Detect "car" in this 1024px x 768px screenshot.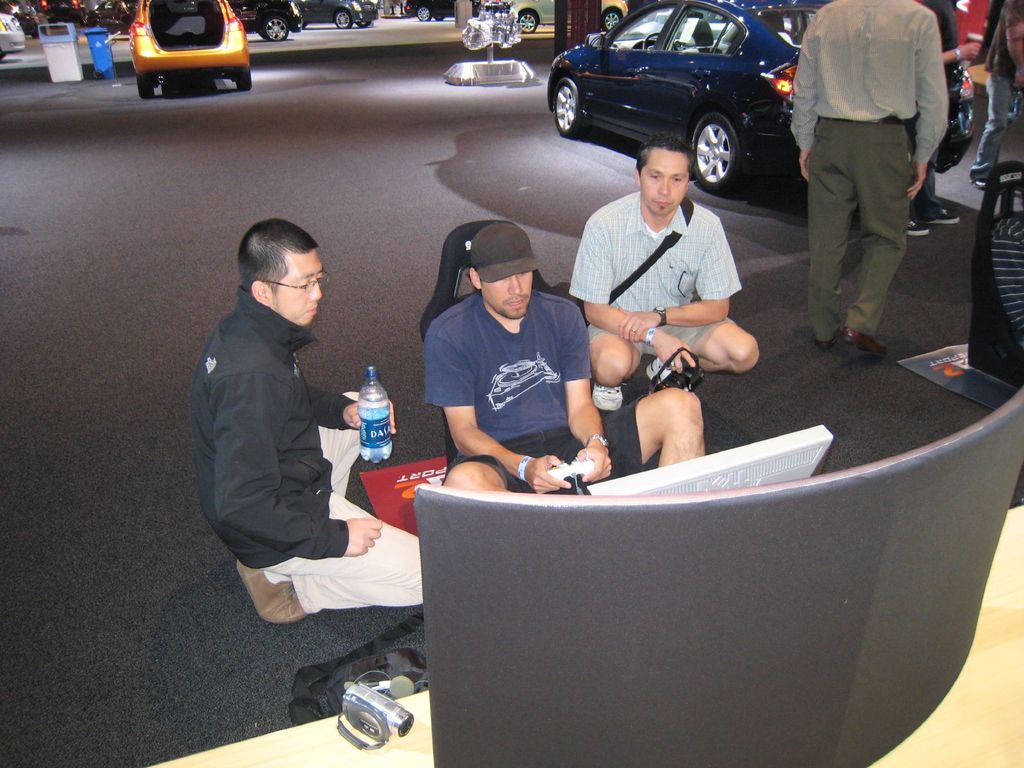
Detection: crop(297, 3, 382, 26).
